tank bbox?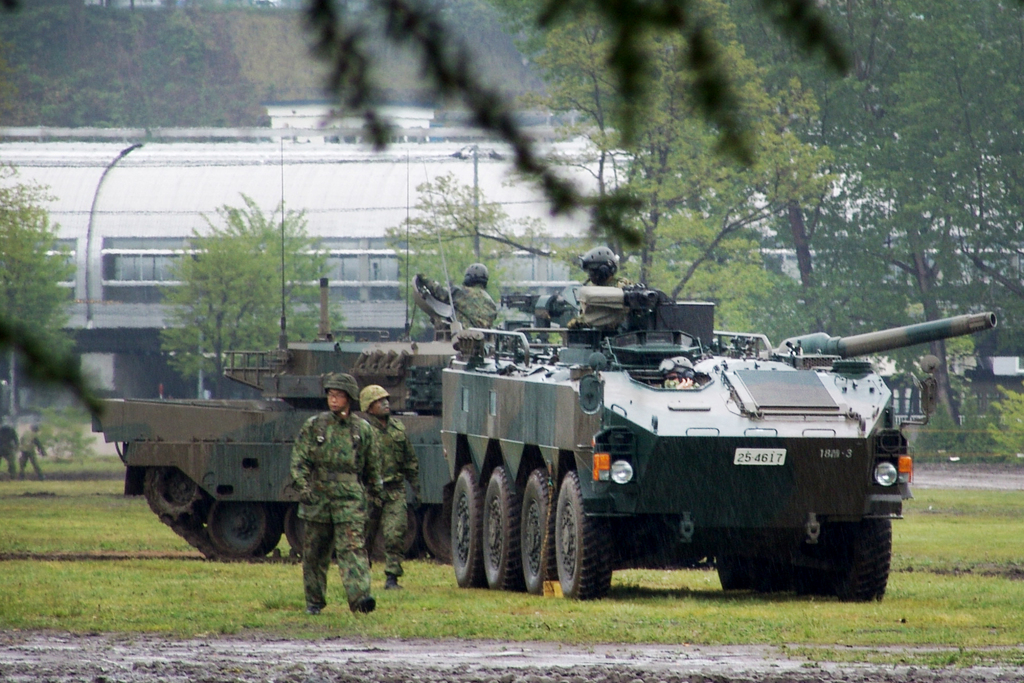
Rect(90, 134, 536, 559)
